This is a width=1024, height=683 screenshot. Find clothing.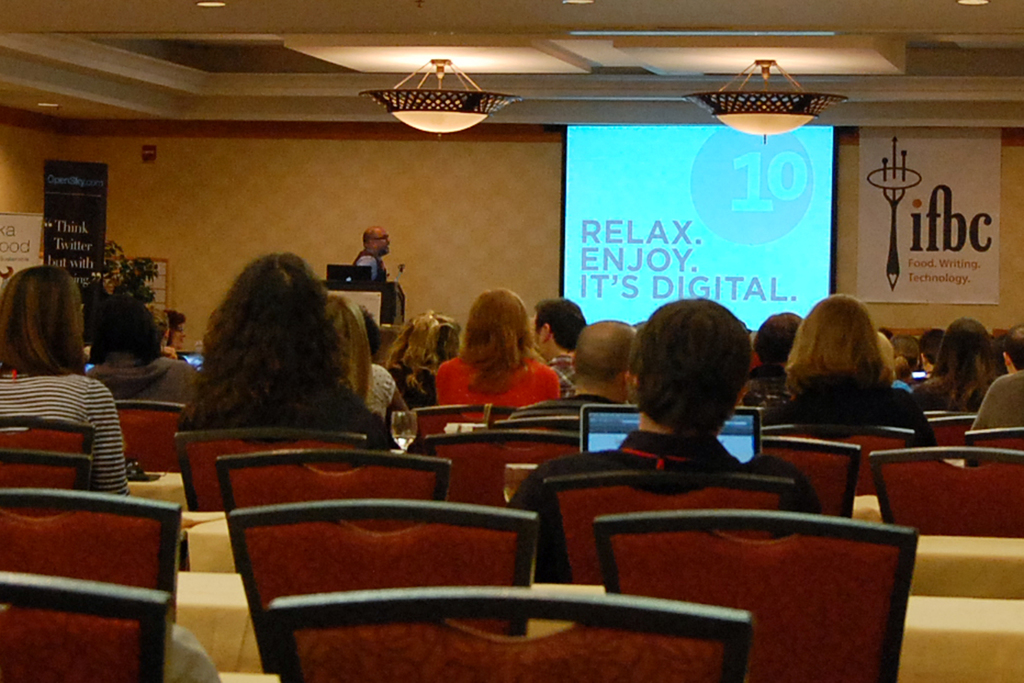
Bounding box: x1=96 y1=358 x2=197 y2=418.
